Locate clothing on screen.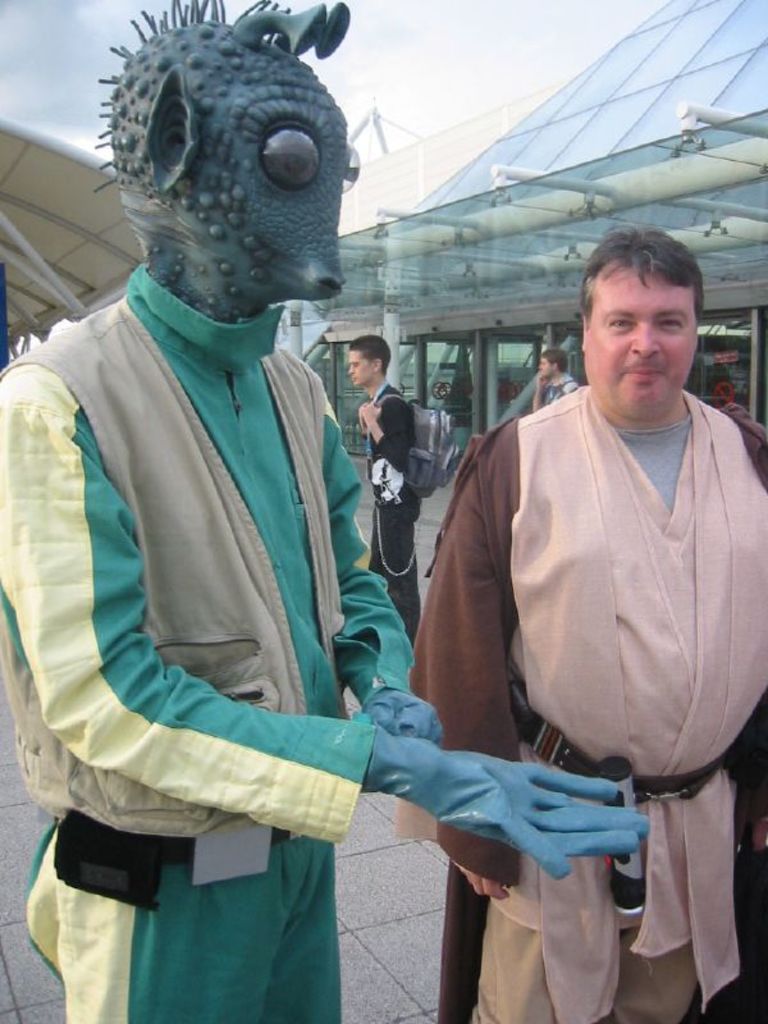
On screen at l=360, t=383, r=411, b=639.
